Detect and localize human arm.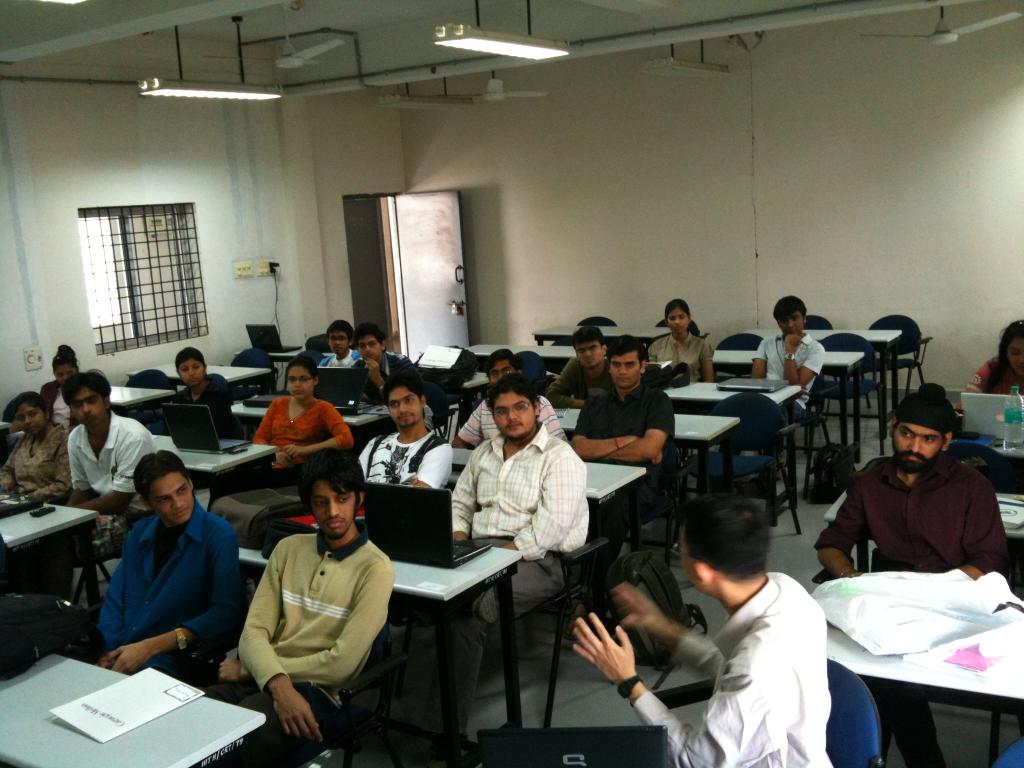
Localized at detection(57, 437, 99, 511).
